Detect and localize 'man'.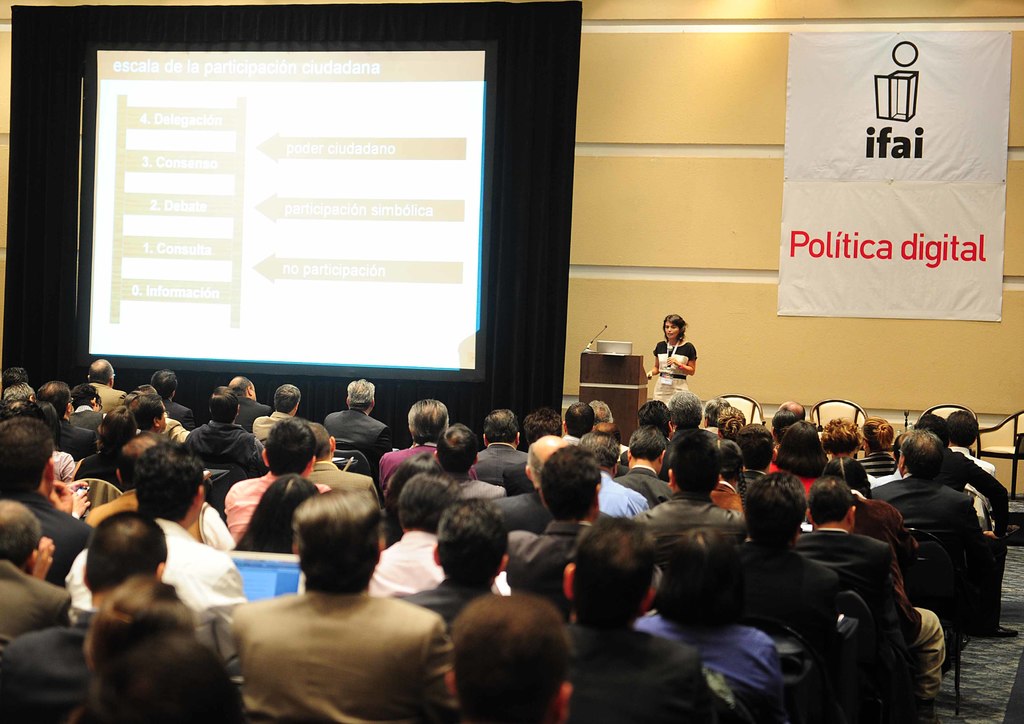
Localized at BBox(193, 500, 470, 716).
